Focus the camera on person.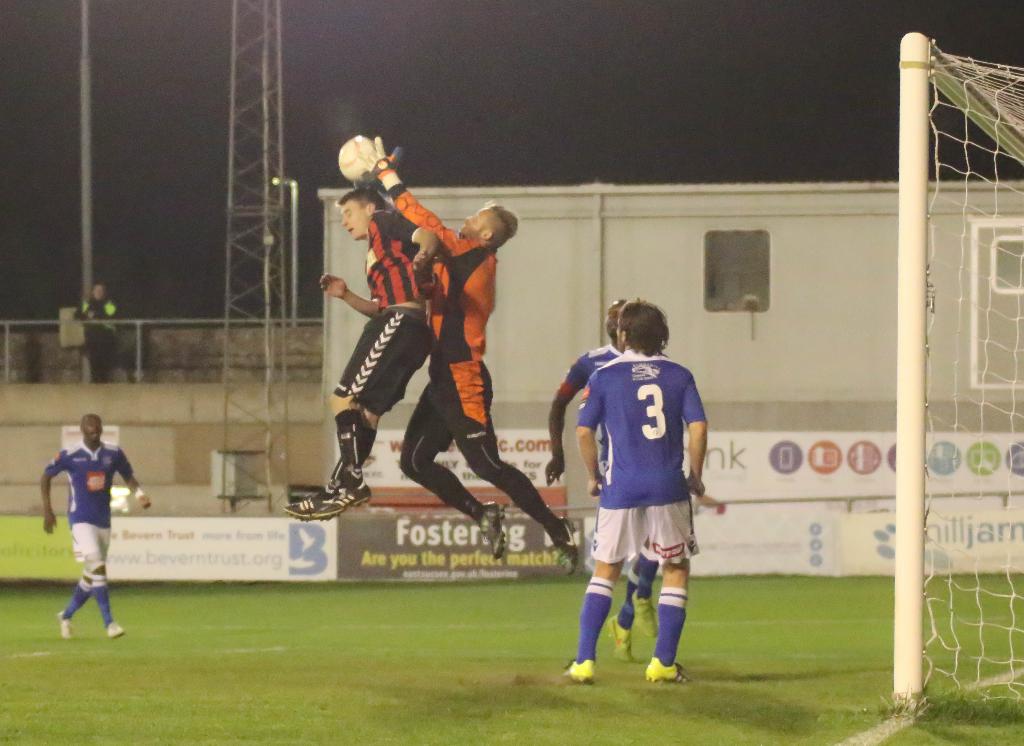
Focus region: pyautogui.locateOnScreen(76, 278, 122, 388).
